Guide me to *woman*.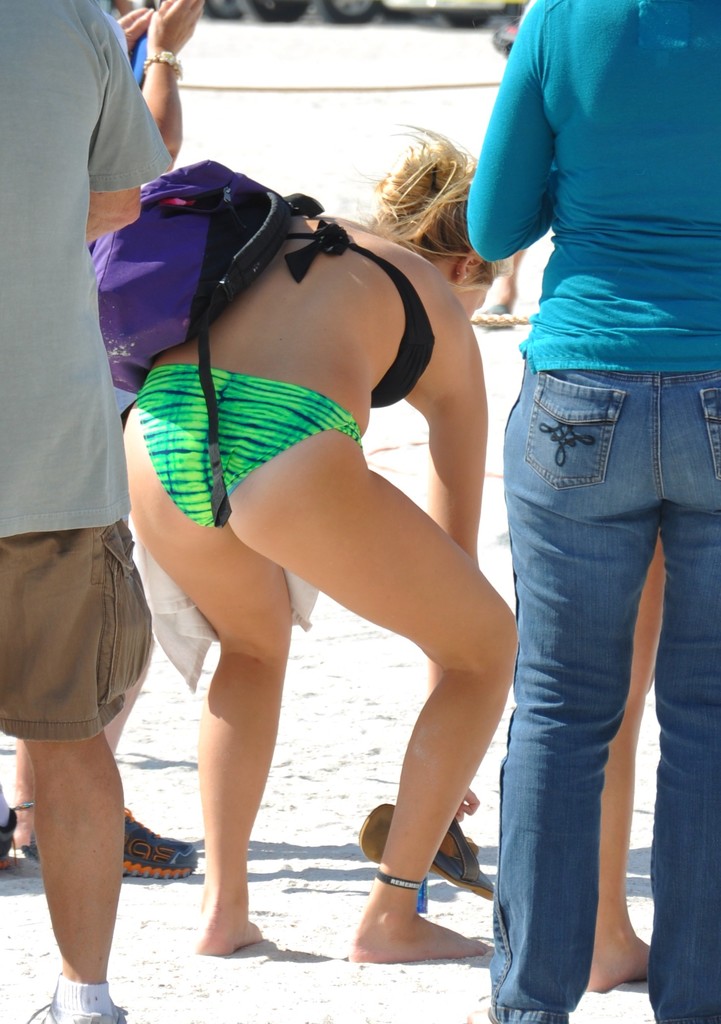
Guidance: {"x1": 101, "y1": 70, "x2": 530, "y2": 993}.
